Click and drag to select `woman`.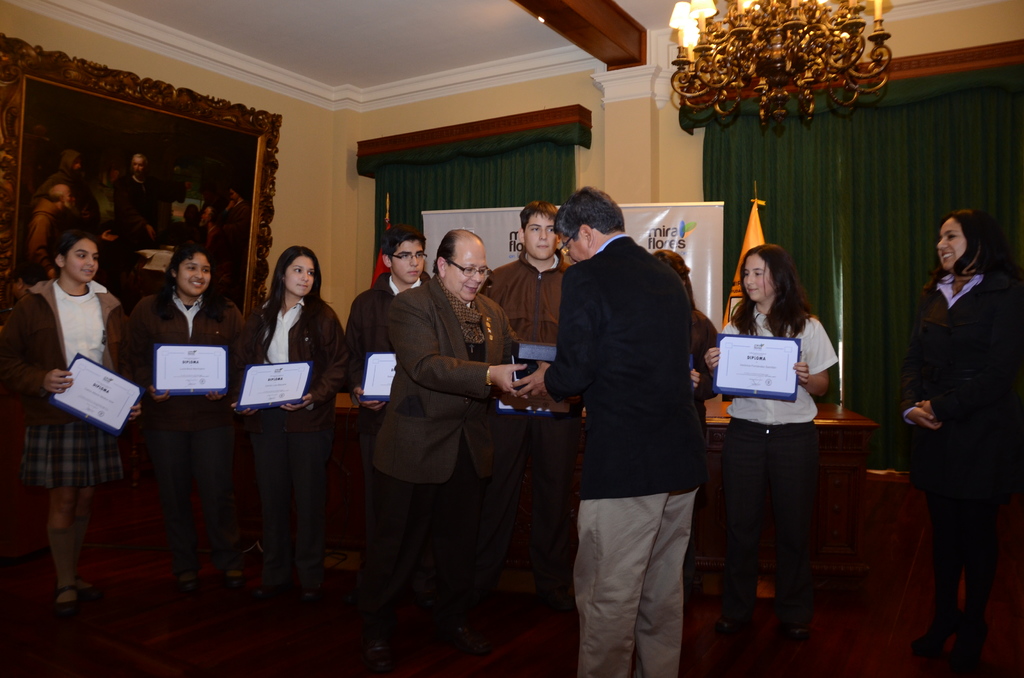
Selection: [left=125, top=245, right=252, bottom=609].
